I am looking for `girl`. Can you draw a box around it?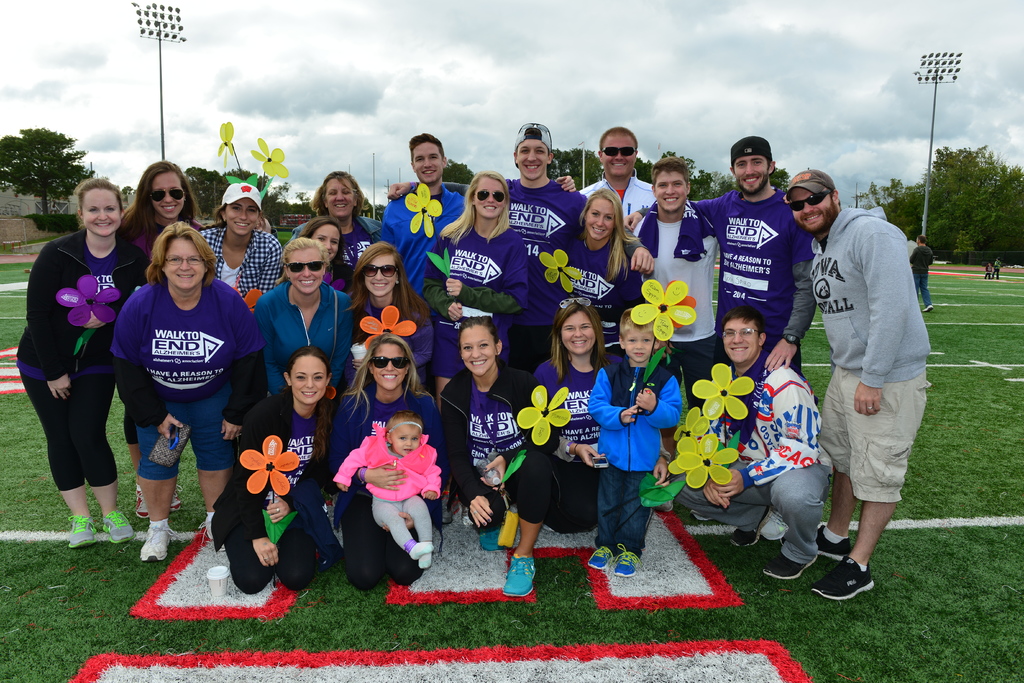
Sure, the bounding box is (x1=298, y1=216, x2=362, y2=294).
